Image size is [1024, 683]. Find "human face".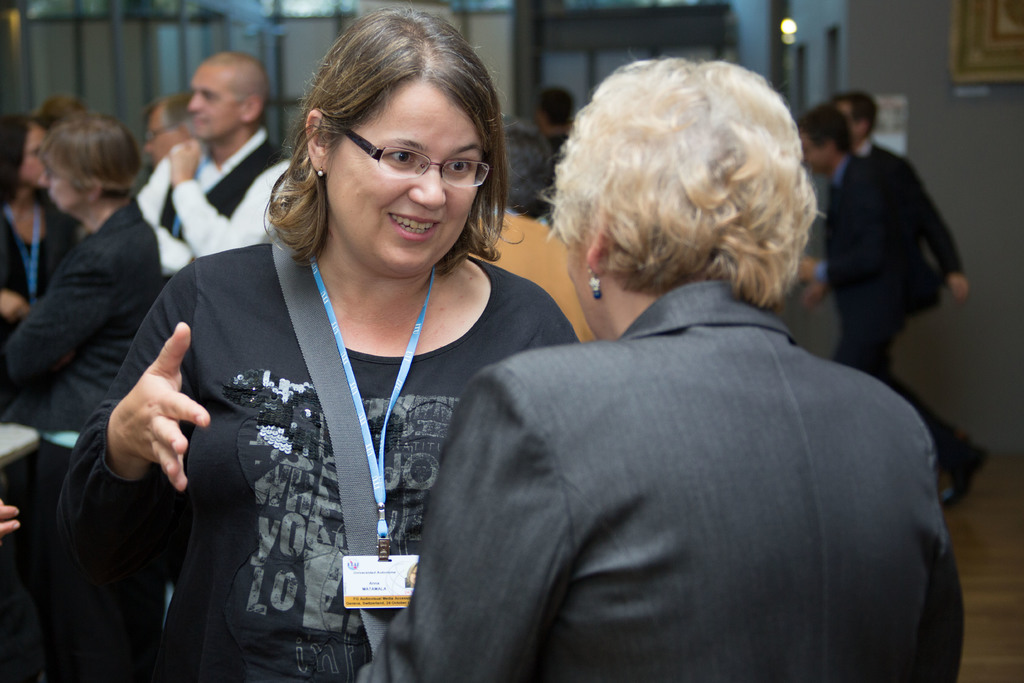
select_region(147, 110, 178, 162).
